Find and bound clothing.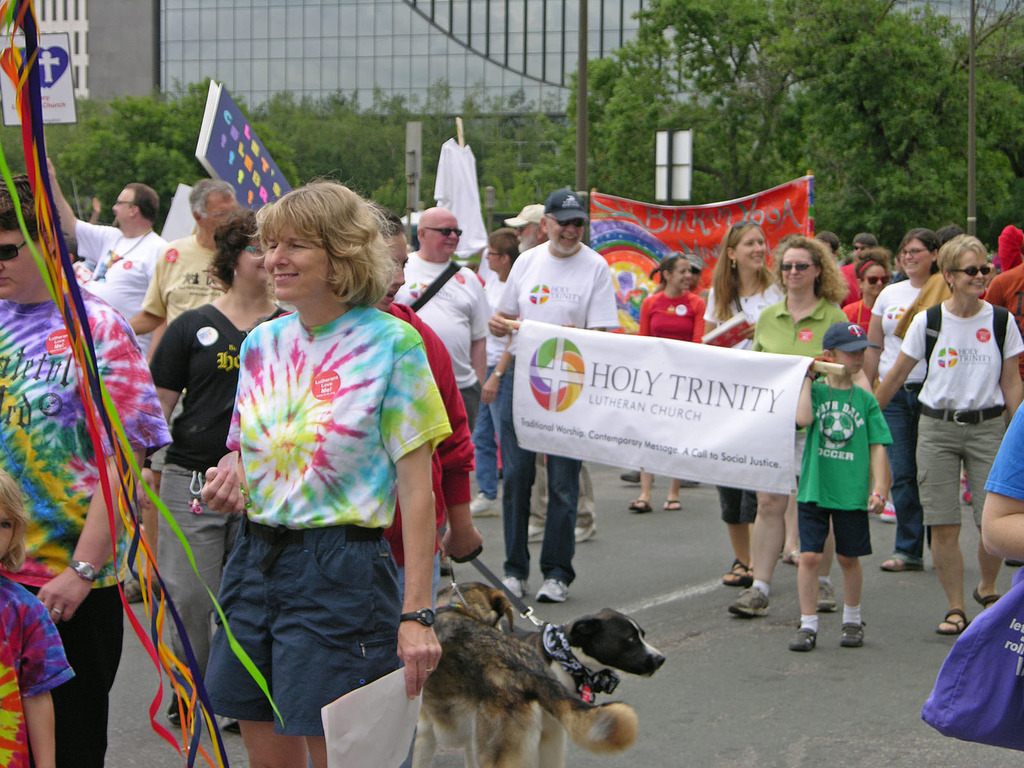
Bound: [890, 299, 1014, 529].
